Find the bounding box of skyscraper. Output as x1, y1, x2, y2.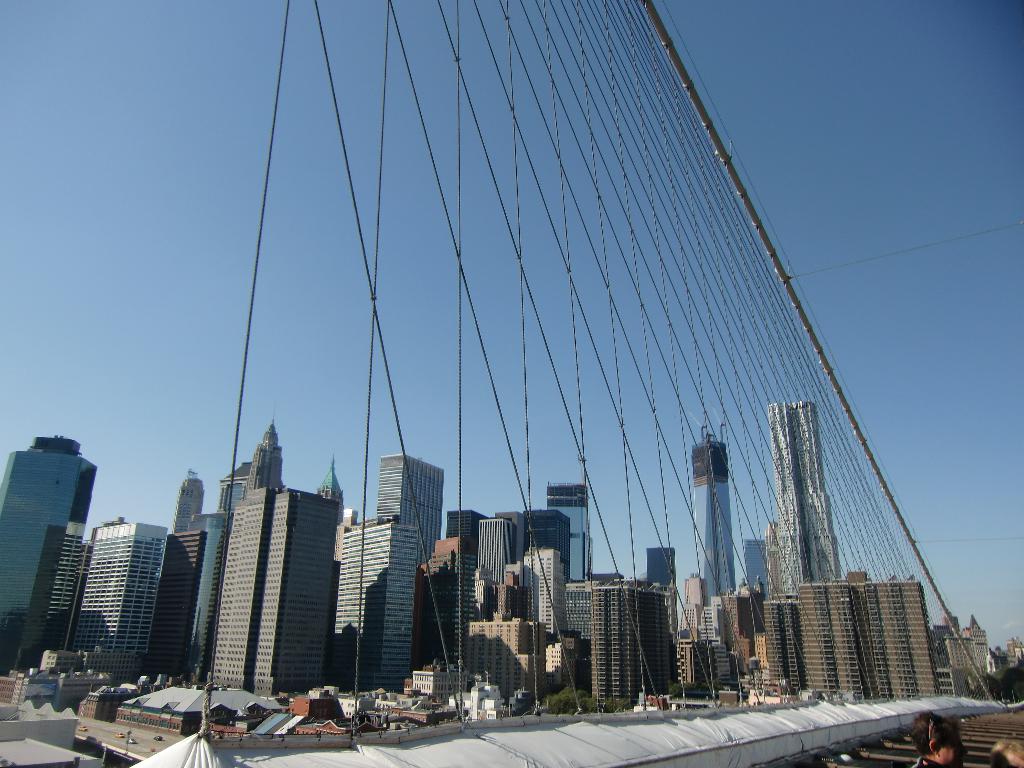
310, 454, 346, 519.
